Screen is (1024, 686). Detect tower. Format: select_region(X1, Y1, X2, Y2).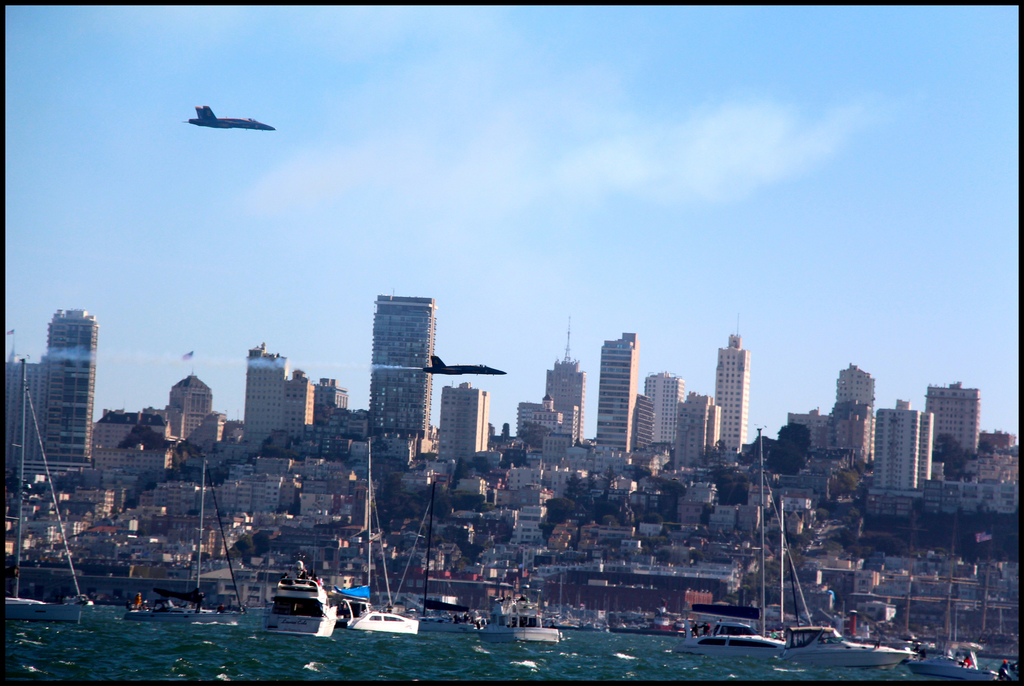
select_region(241, 340, 289, 458).
